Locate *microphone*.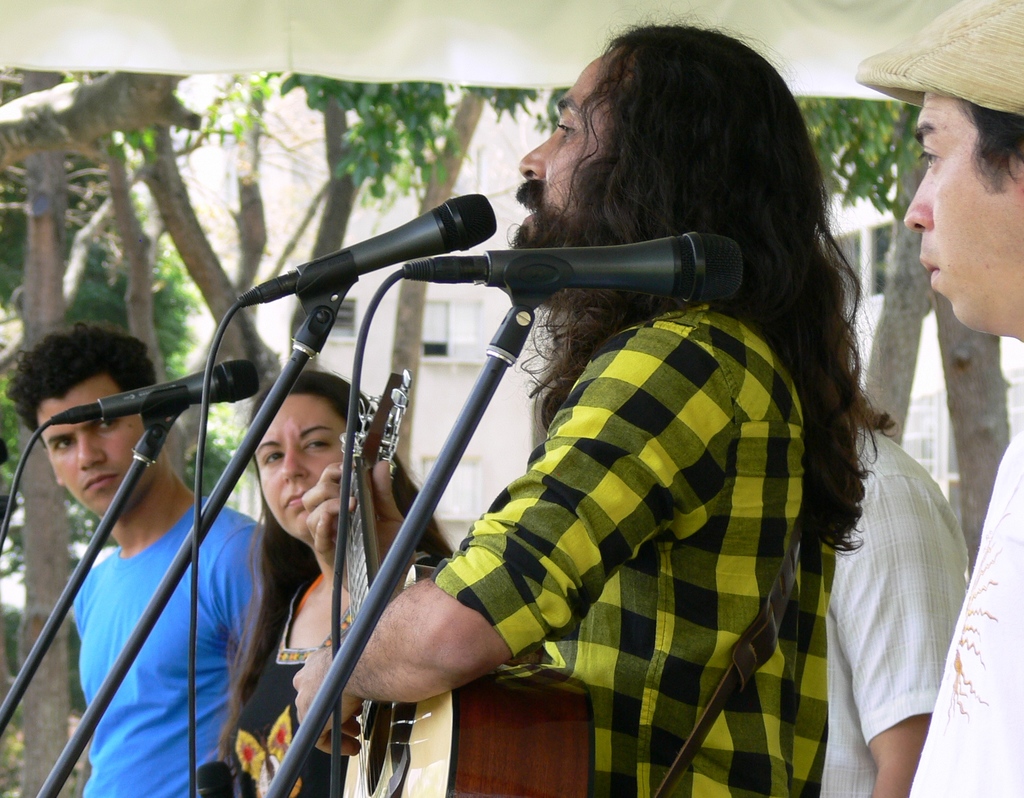
Bounding box: (left=404, top=230, right=746, bottom=313).
